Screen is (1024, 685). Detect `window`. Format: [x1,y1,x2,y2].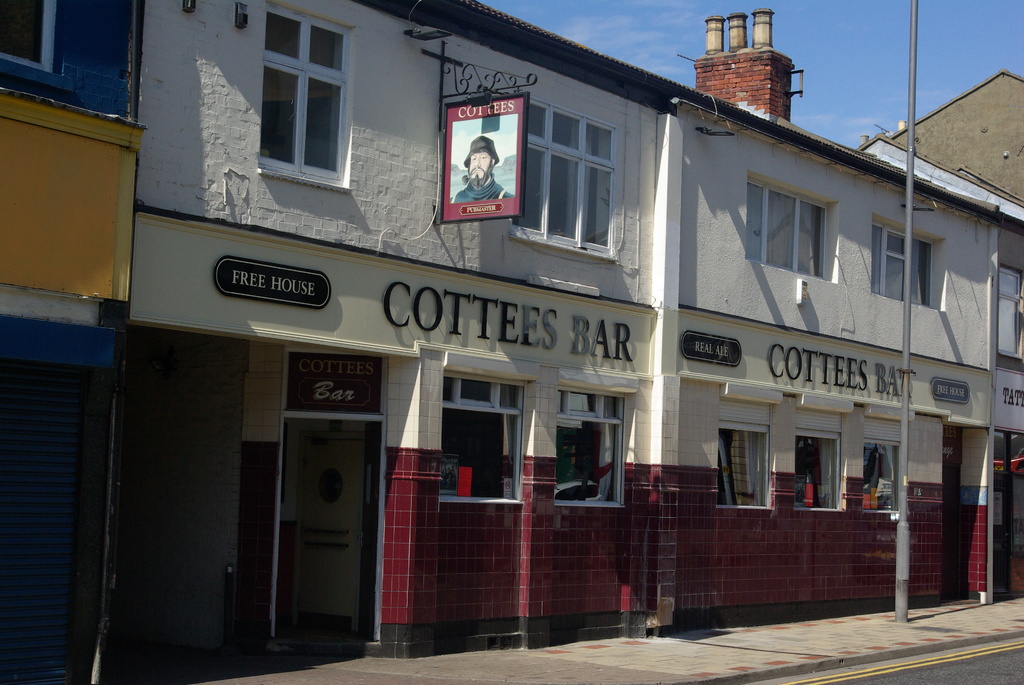
[509,92,621,262].
